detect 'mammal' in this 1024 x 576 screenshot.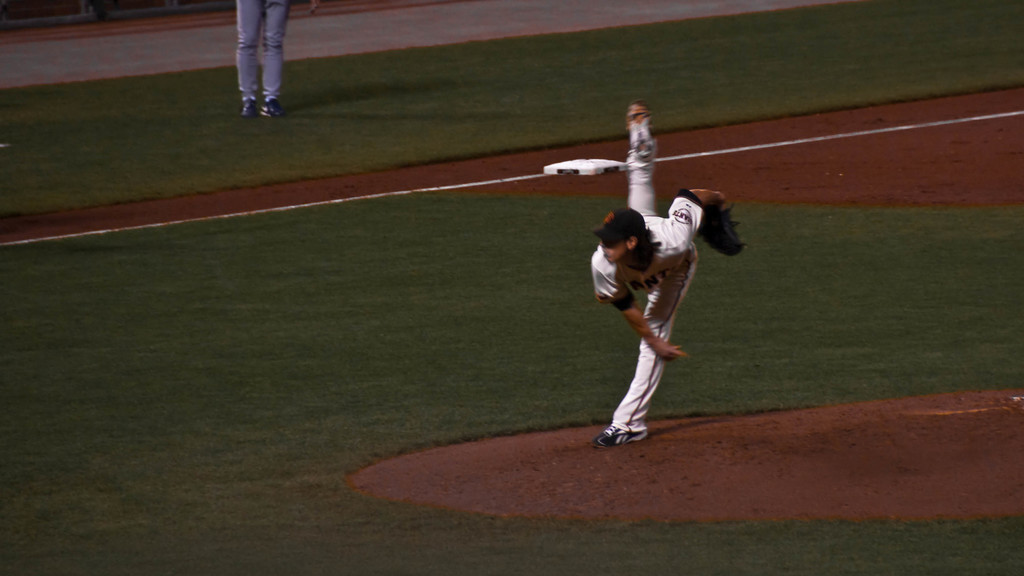
Detection: left=576, top=188, right=712, bottom=448.
